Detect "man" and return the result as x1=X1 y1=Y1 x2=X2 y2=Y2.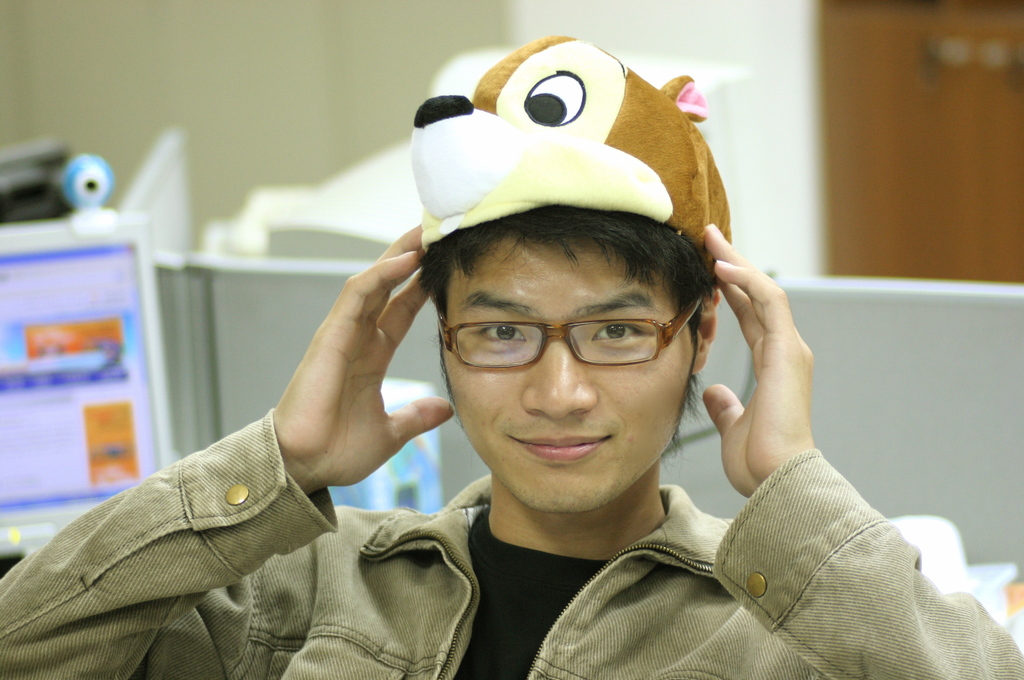
x1=93 y1=110 x2=1003 y2=679.
